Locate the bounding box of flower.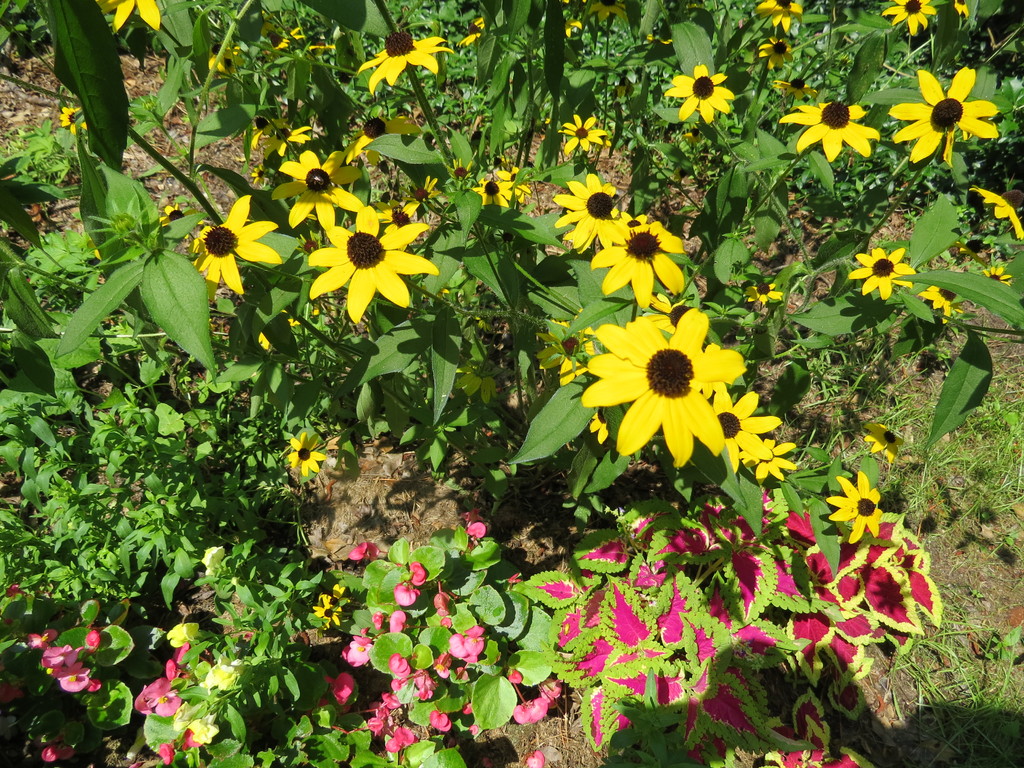
Bounding box: <region>771, 81, 819, 99</region>.
